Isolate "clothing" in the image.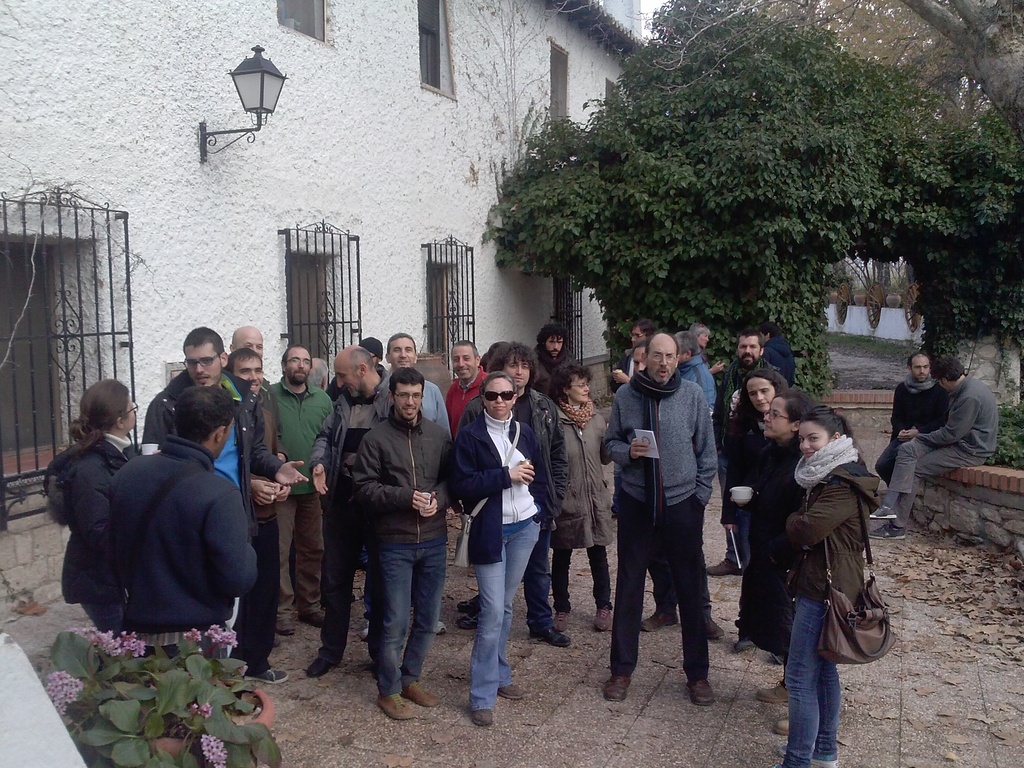
Isolated region: Rect(387, 528, 442, 692).
